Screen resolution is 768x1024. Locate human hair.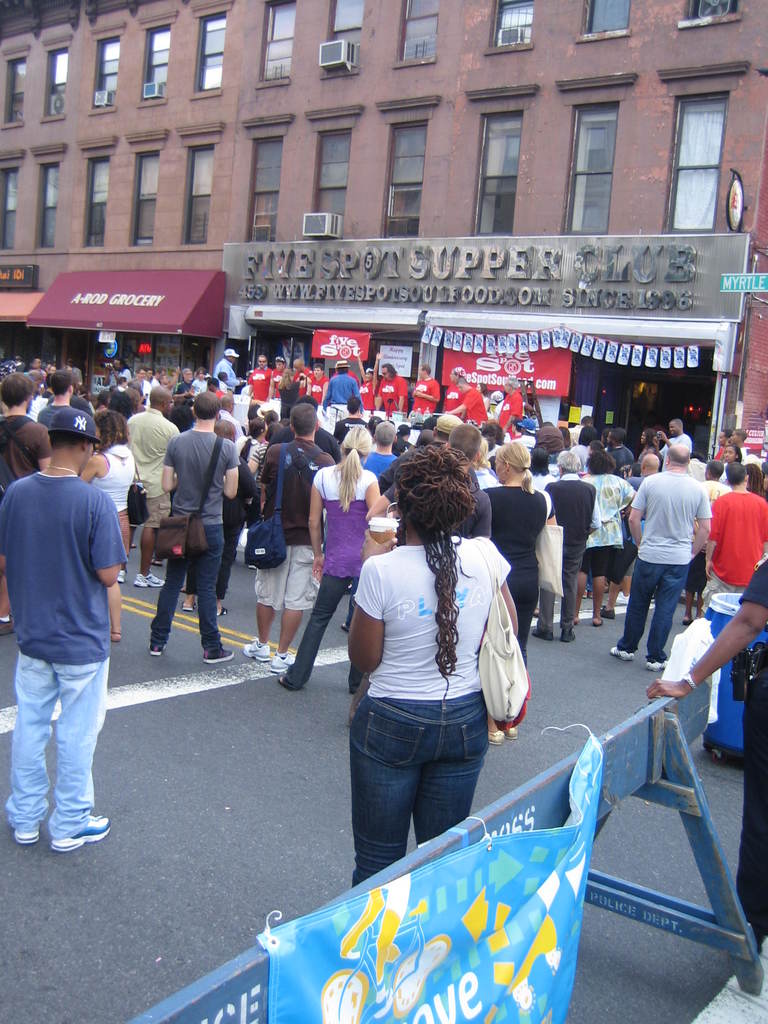
Rect(190, 393, 223, 419).
